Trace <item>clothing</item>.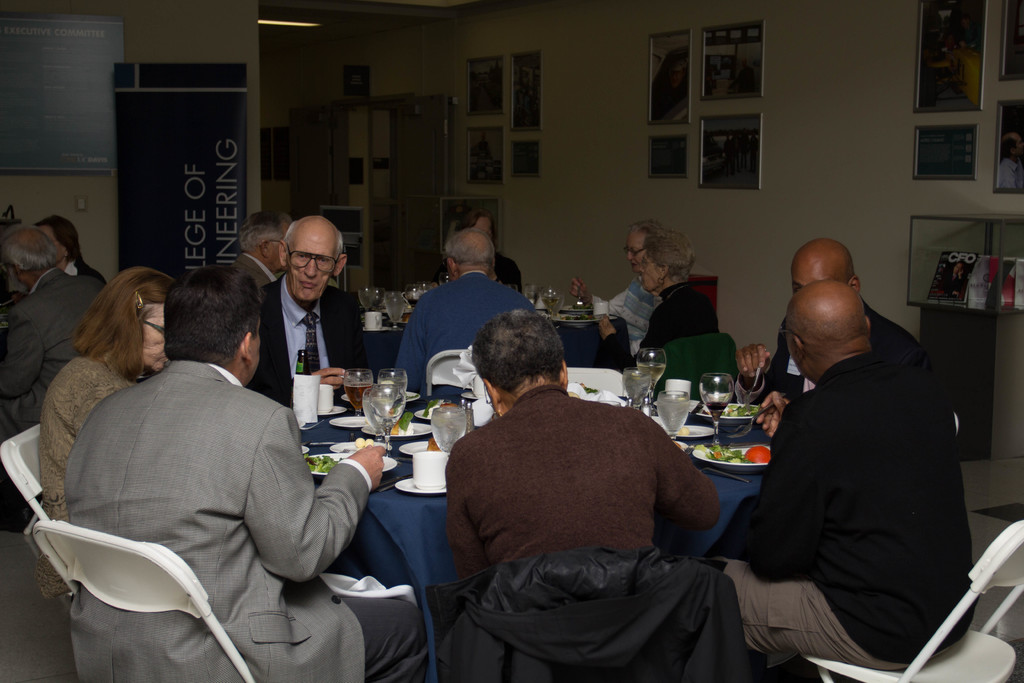
Traced to Rect(432, 370, 710, 597).
